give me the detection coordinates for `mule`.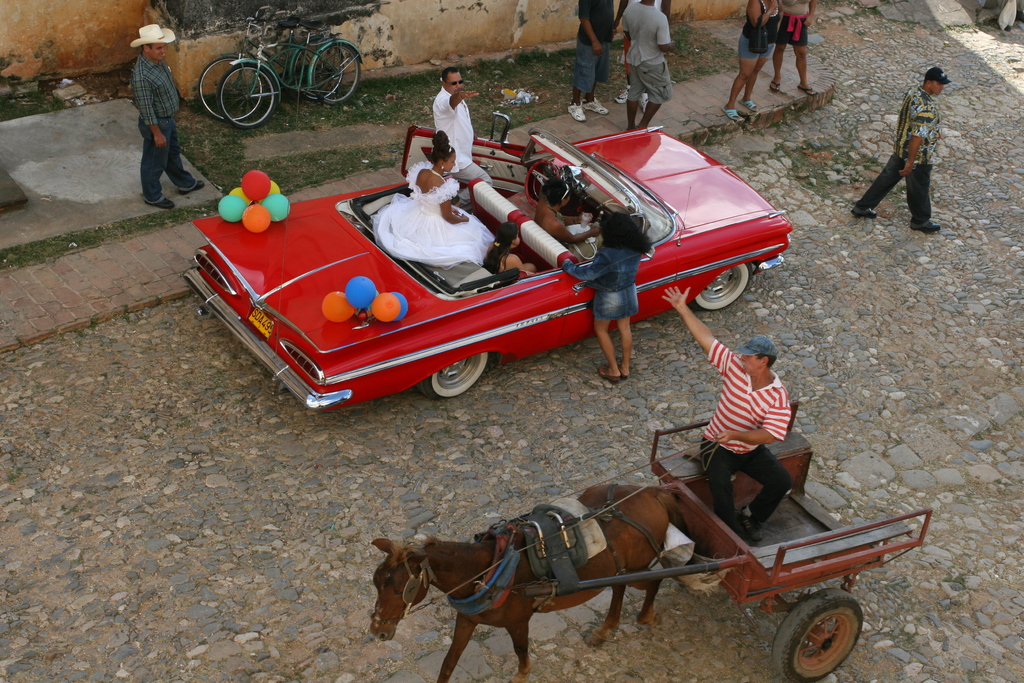
<bbox>372, 485, 701, 682</bbox>.
